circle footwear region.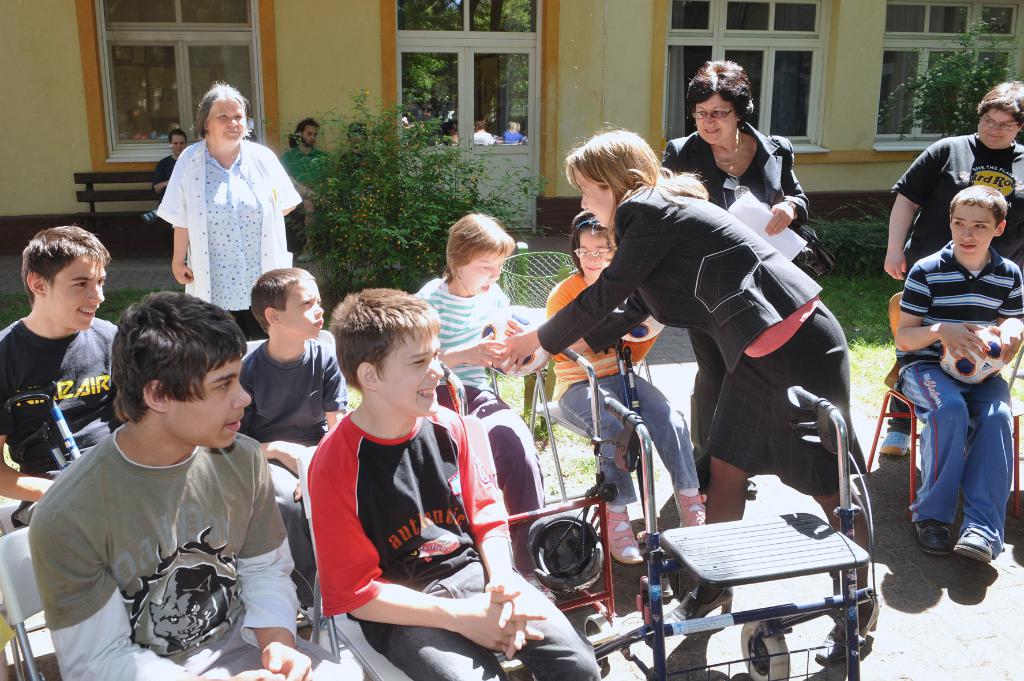
Region: {"left": 602, "top": 508, "right": 648, "bottom": 573}.
